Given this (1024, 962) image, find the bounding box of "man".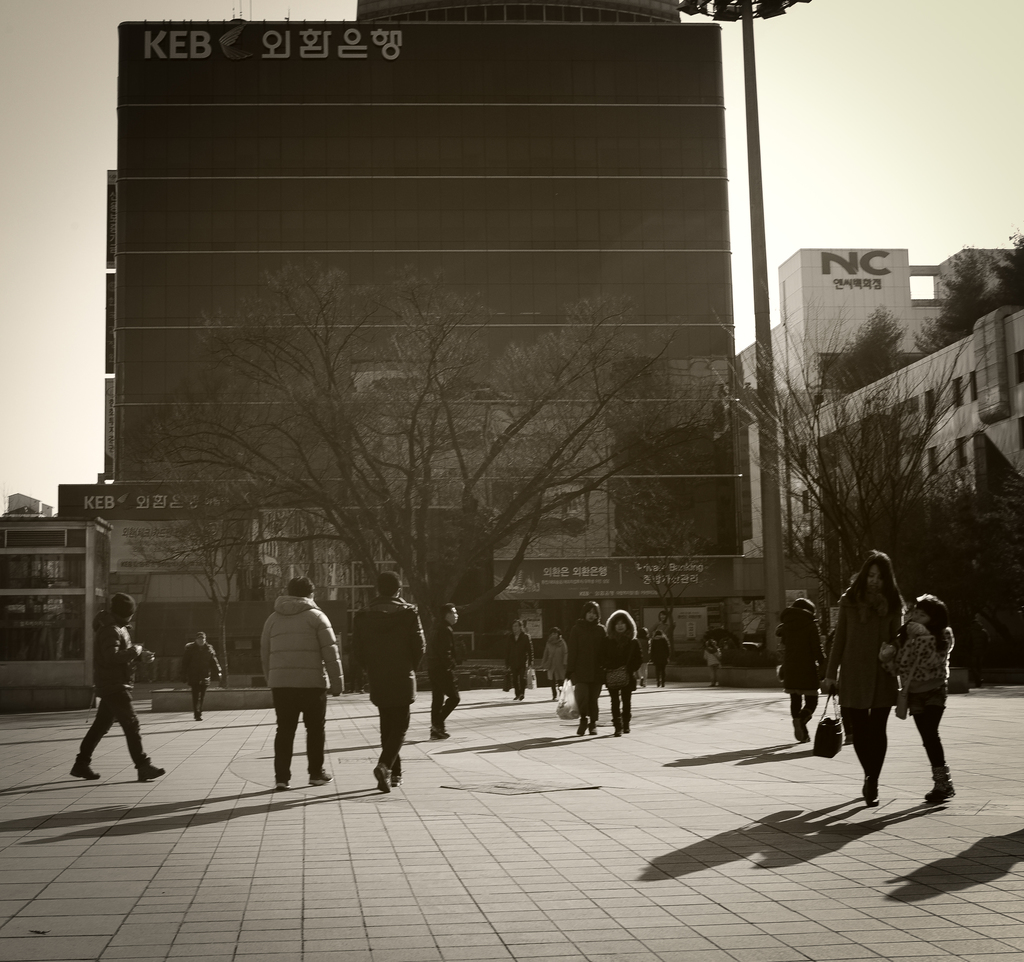
81:590:160:780.
